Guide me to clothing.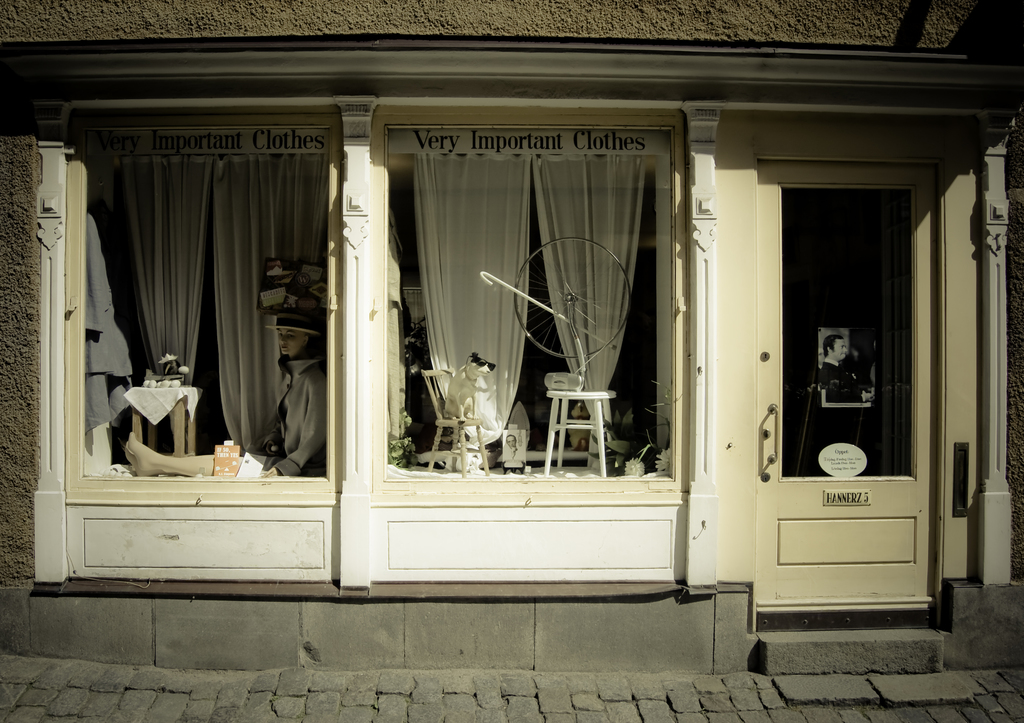
Guidance: rect(243, 348, 325, 486).
